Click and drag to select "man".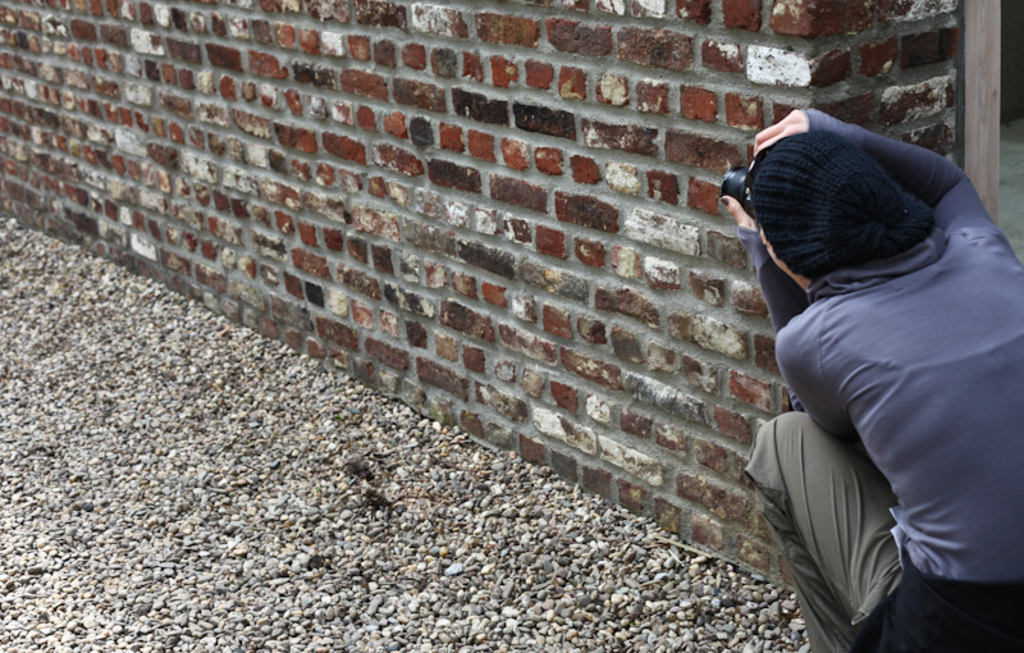
Selection: 727:92:1023:652.
